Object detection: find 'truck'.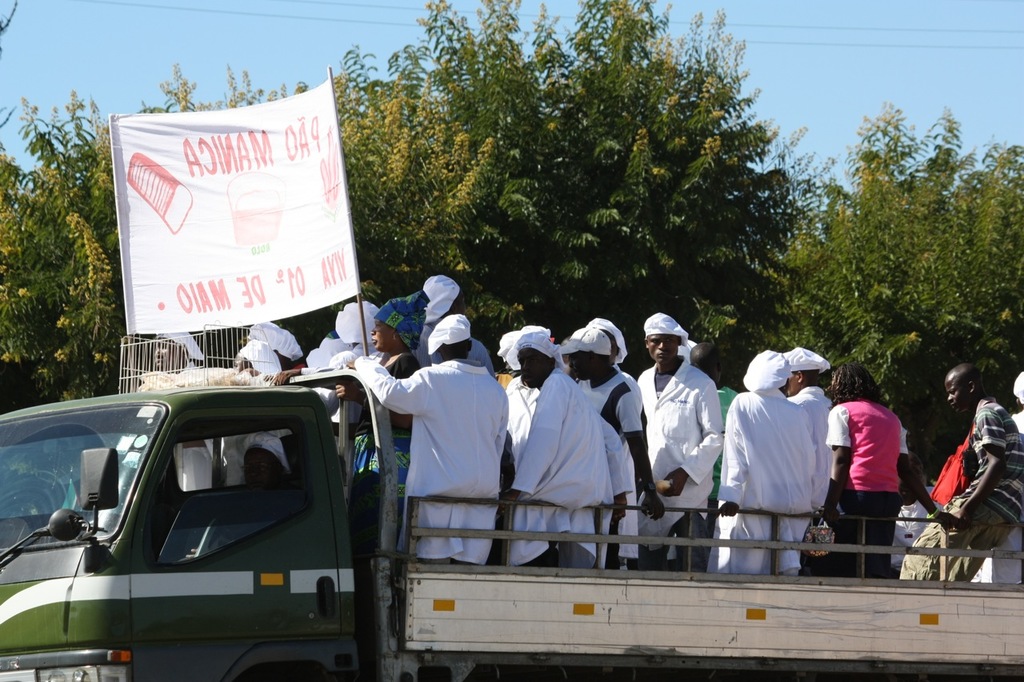
[x1=7, y1=353, x2=975, y2=645].
